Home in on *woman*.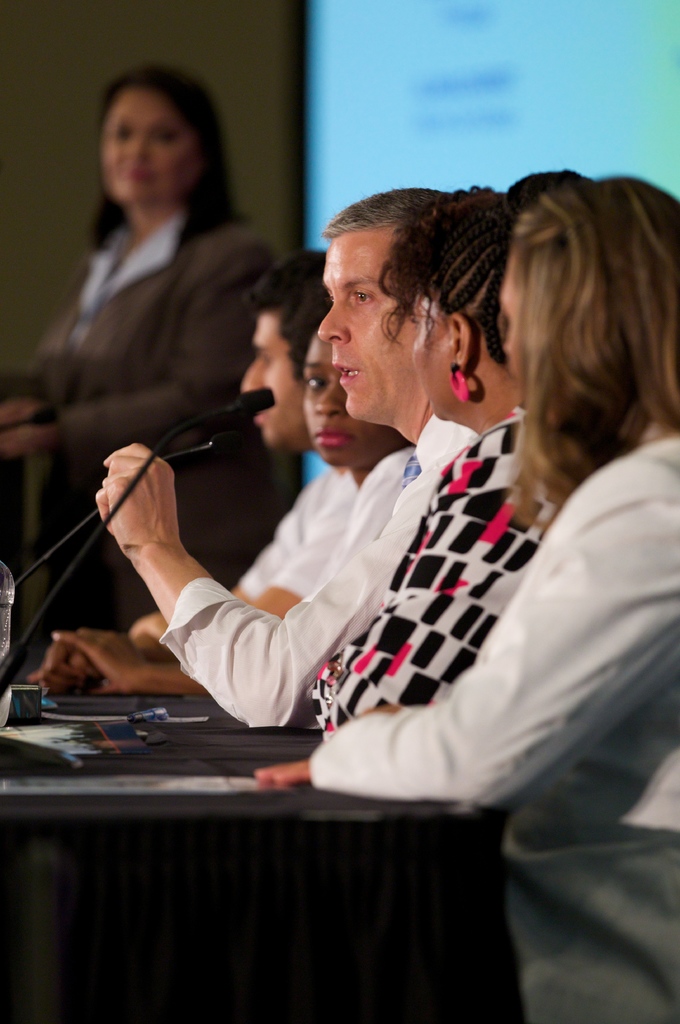
Homed in at 0 65 276 670.
